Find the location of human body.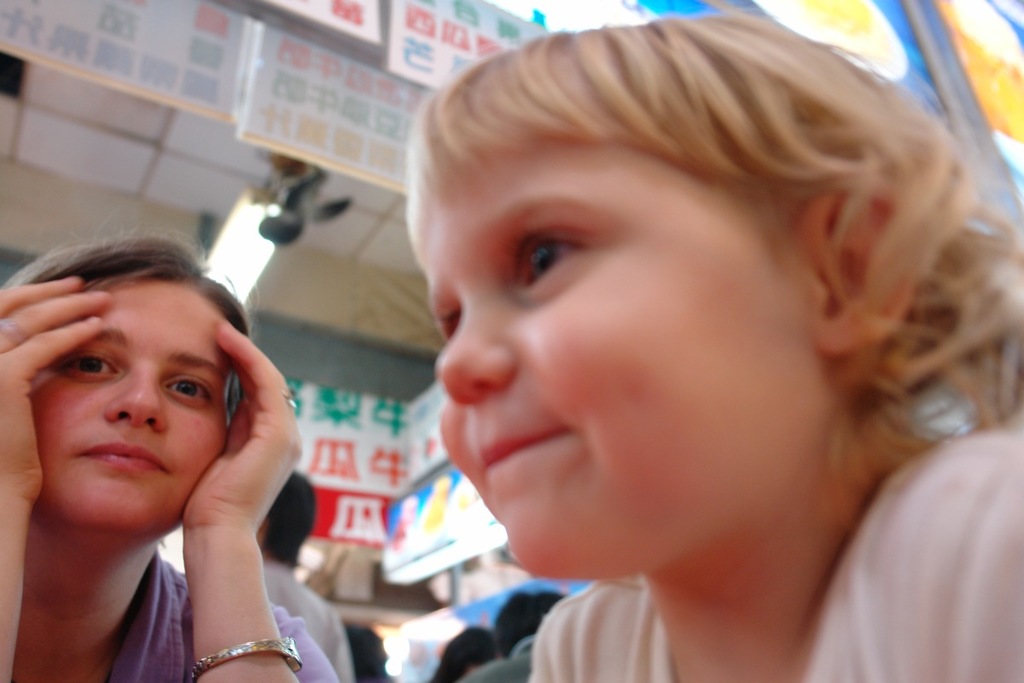
Location: box(0, 224, 341, 682).
